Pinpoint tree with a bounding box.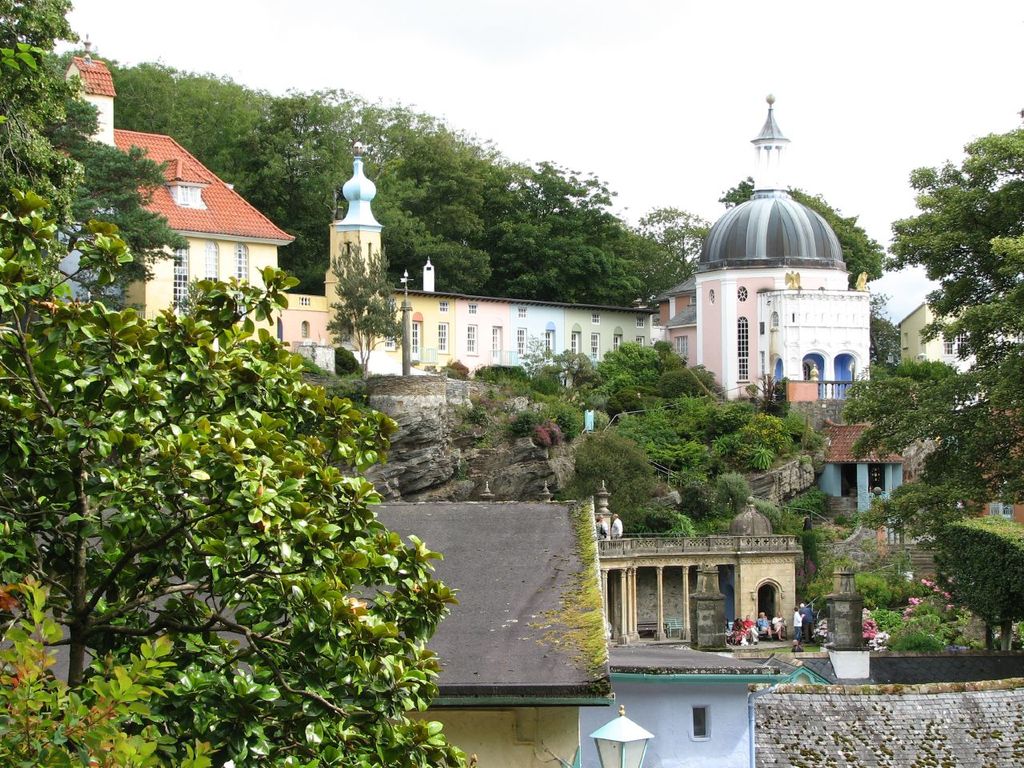
718,175,885,283.
